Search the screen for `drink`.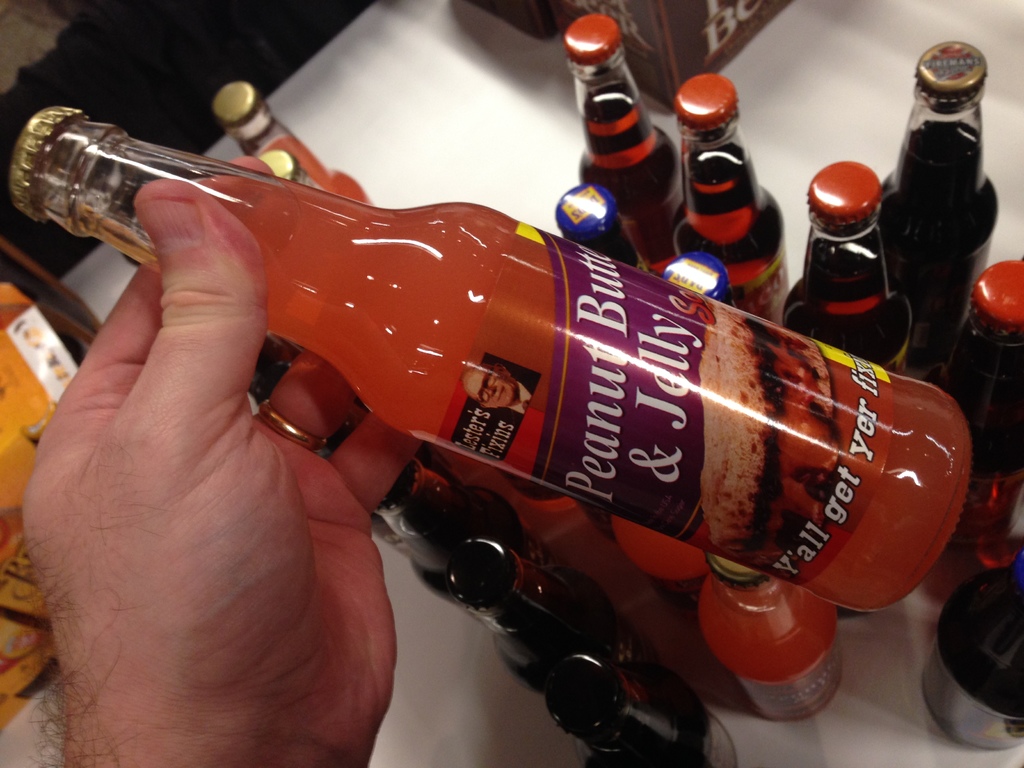
Found at x1=208, y1=80, x2=368, y2=196.
